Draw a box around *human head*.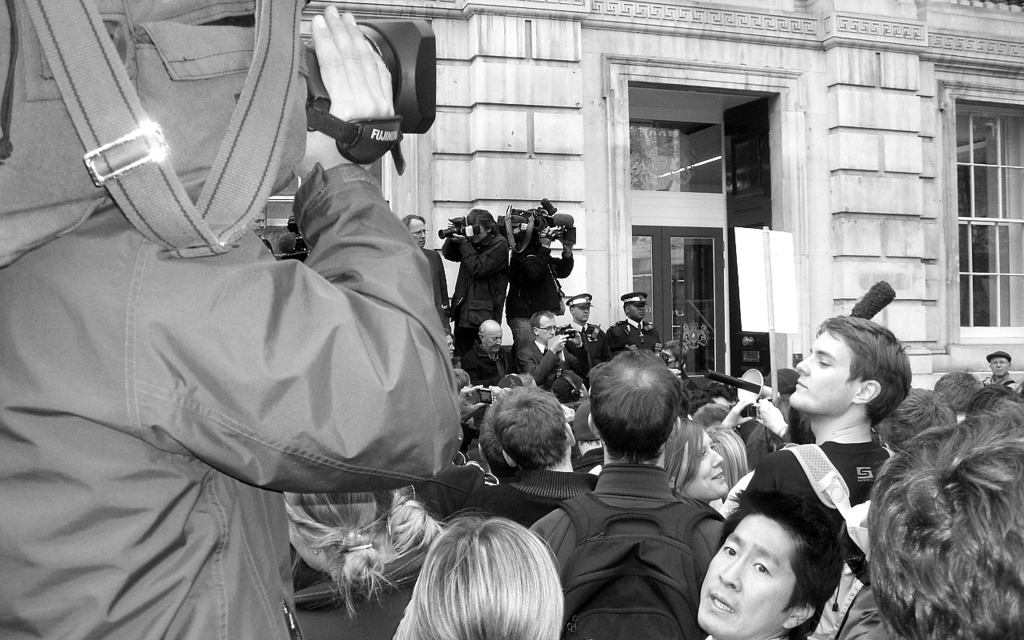
{"x1": 658, "y1": 338, "x2": 691, "y2": 367}.
